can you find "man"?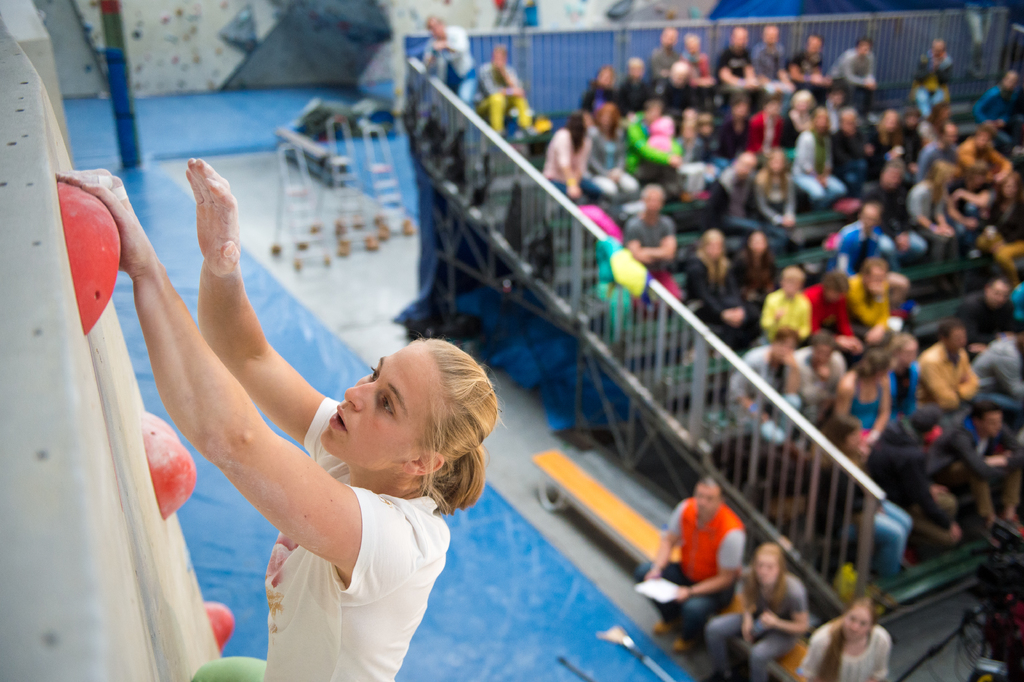
Yes, bounding box: 863,401,955,549.
